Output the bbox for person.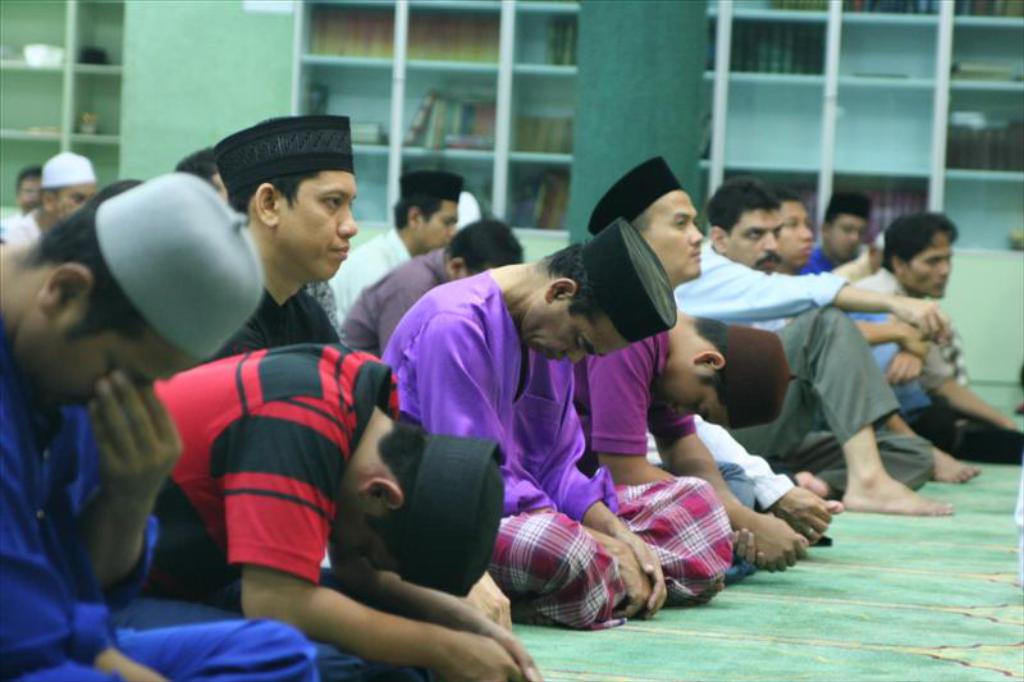
locate(588, 157, 840, 545).
